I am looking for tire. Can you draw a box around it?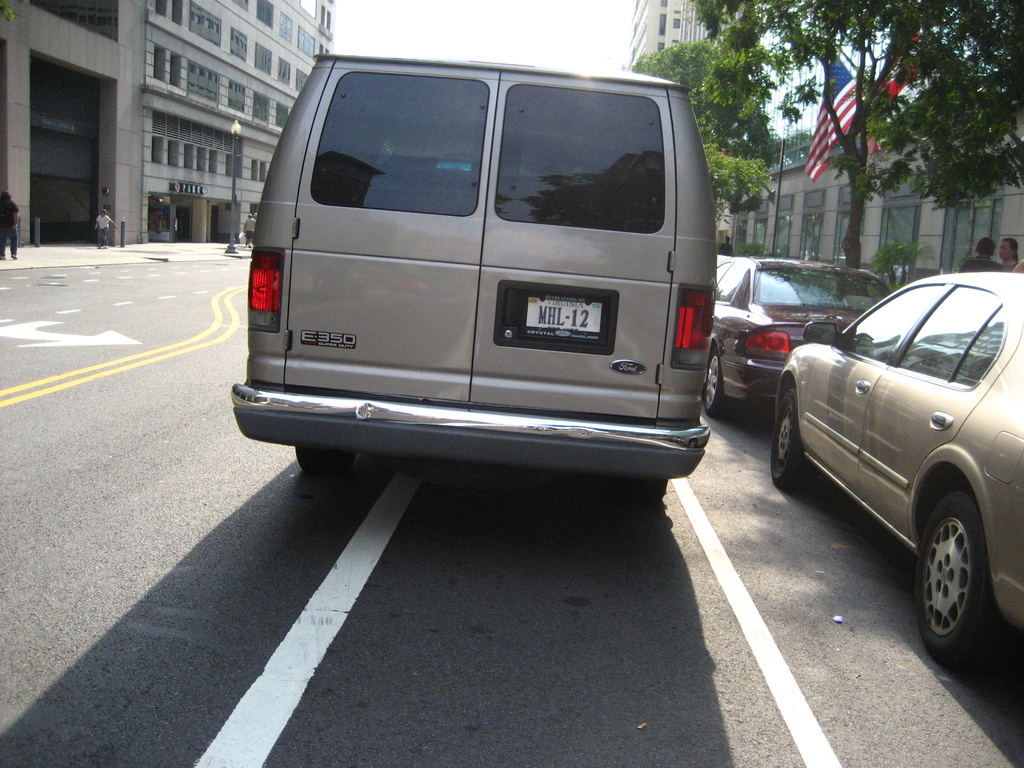
Sure, the bounding box is {"left": 604, "top": 479, "right": 668, "bottom": 506}.
